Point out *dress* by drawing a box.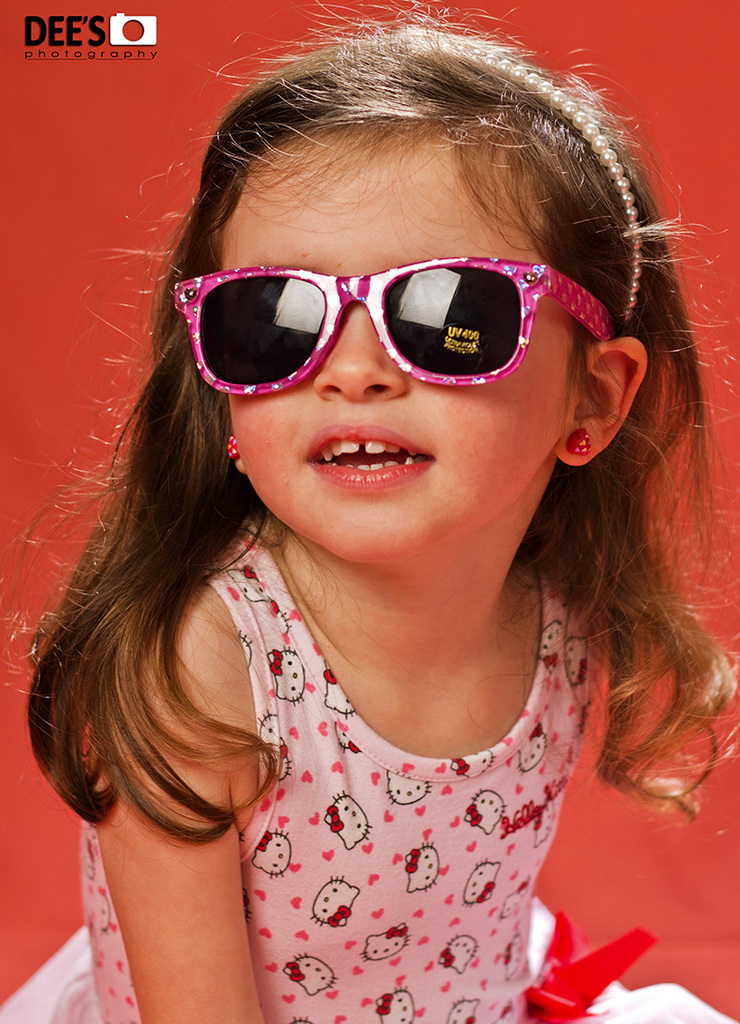
[0,530,739,1023].
